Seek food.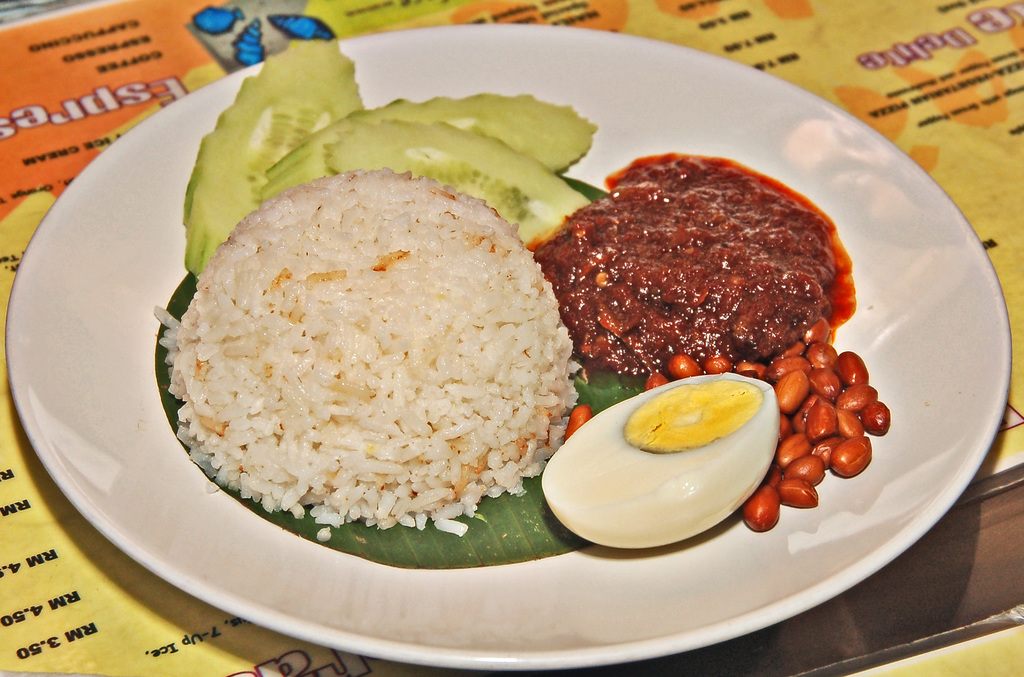
{"x1": 181, "y1": 39, "x2": 894, "y2": 551}.
